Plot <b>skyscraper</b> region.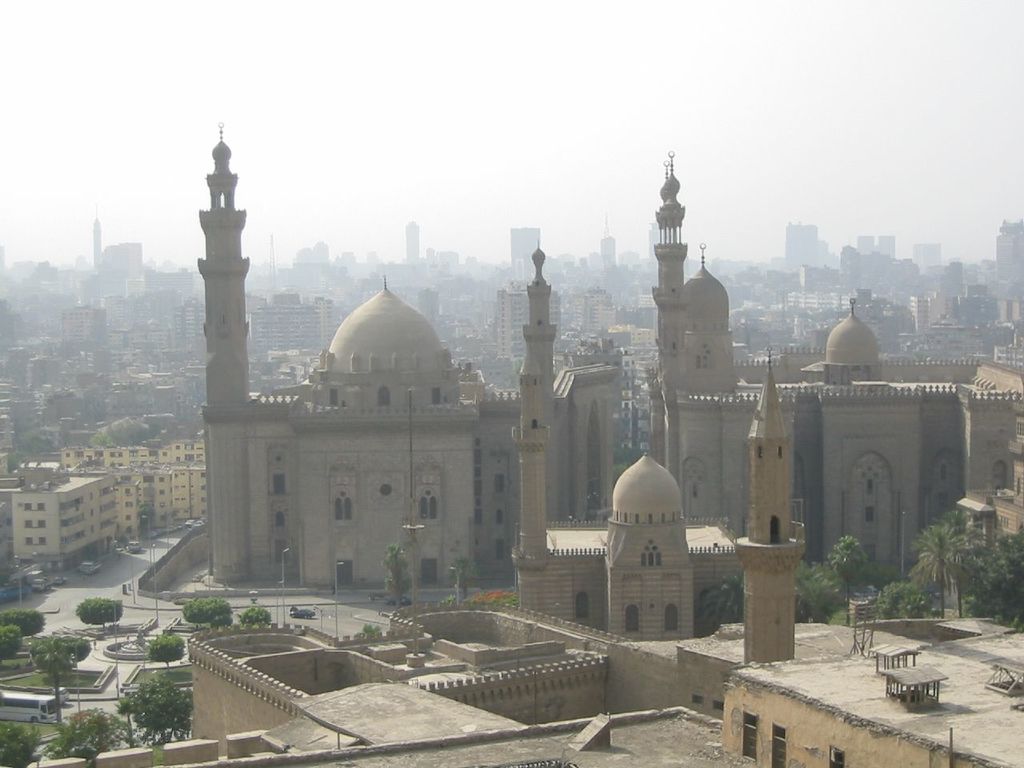
Plotted at left=995, top=212, right=1023, bottom=298.
